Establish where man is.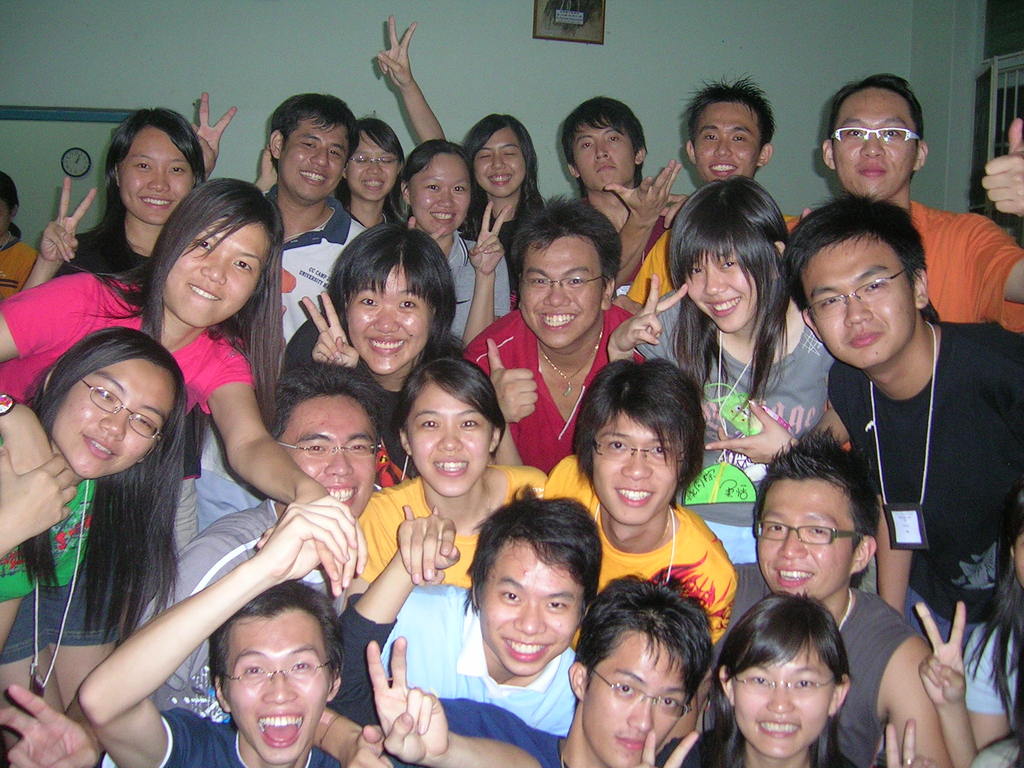
Established at 530, 355, 737, 643.
